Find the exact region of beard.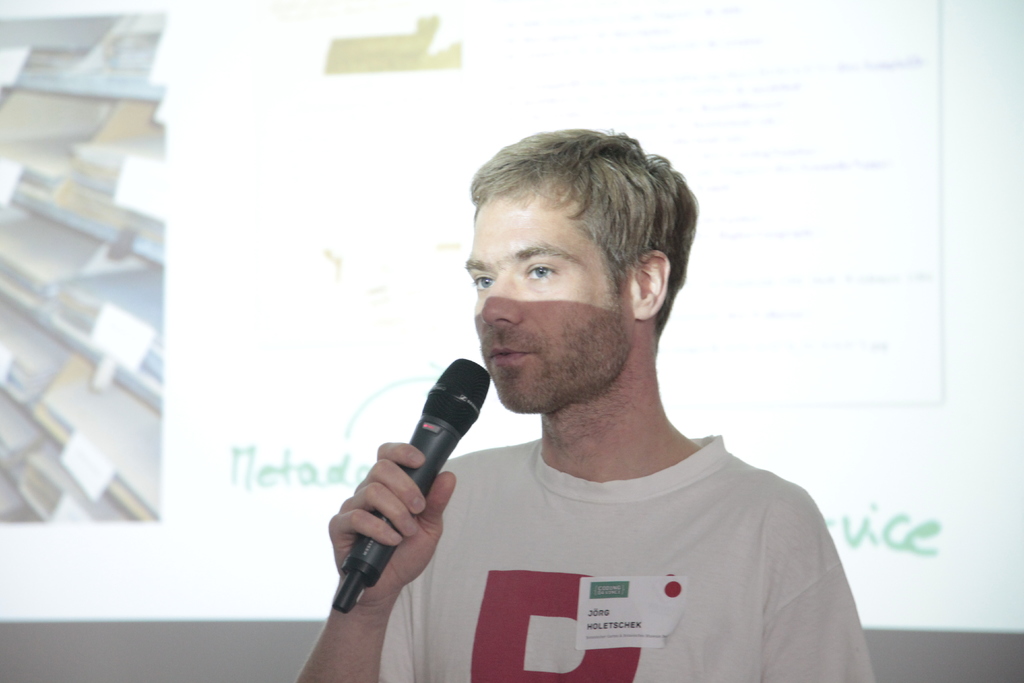
Exact region: (481, 327, 632, 414).
